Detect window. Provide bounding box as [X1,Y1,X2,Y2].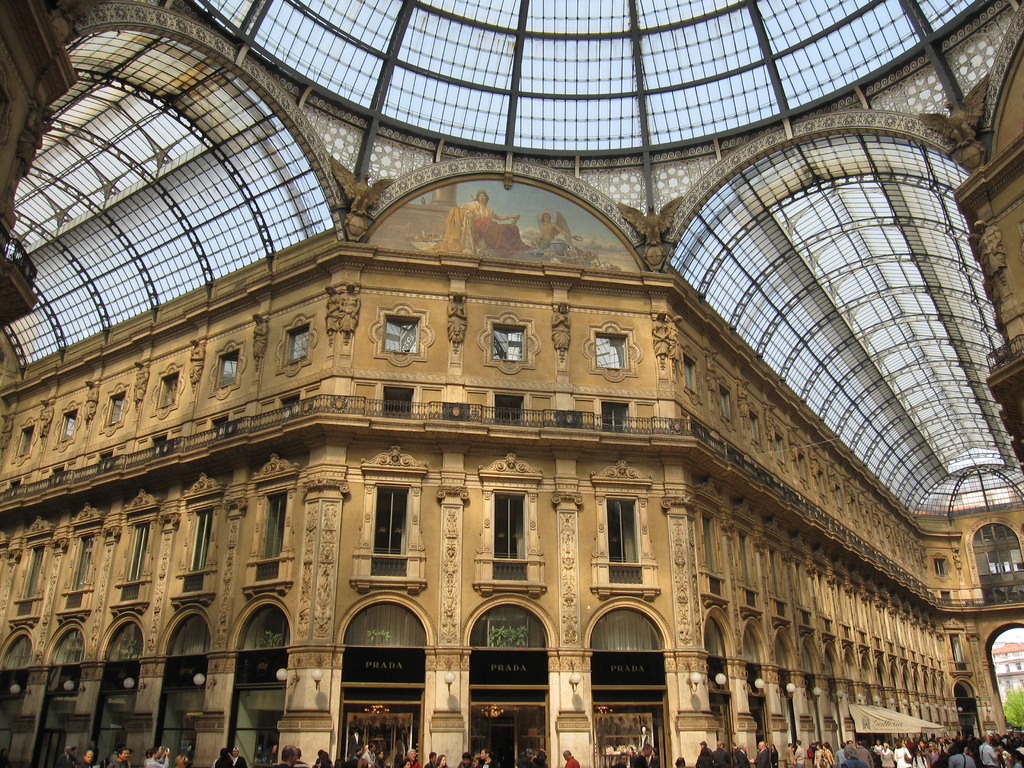
[580,319,643,384].
